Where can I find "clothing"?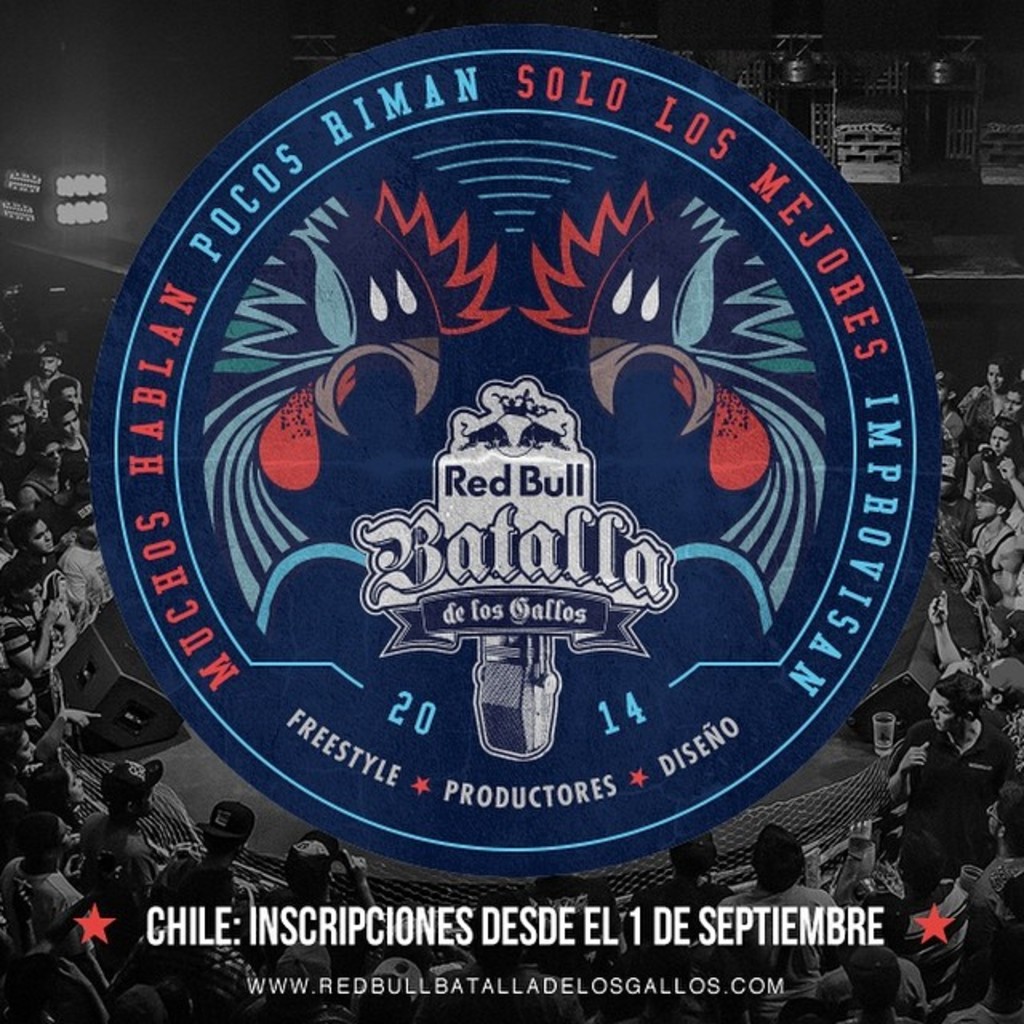
You can find it at 3,851,90,947.
